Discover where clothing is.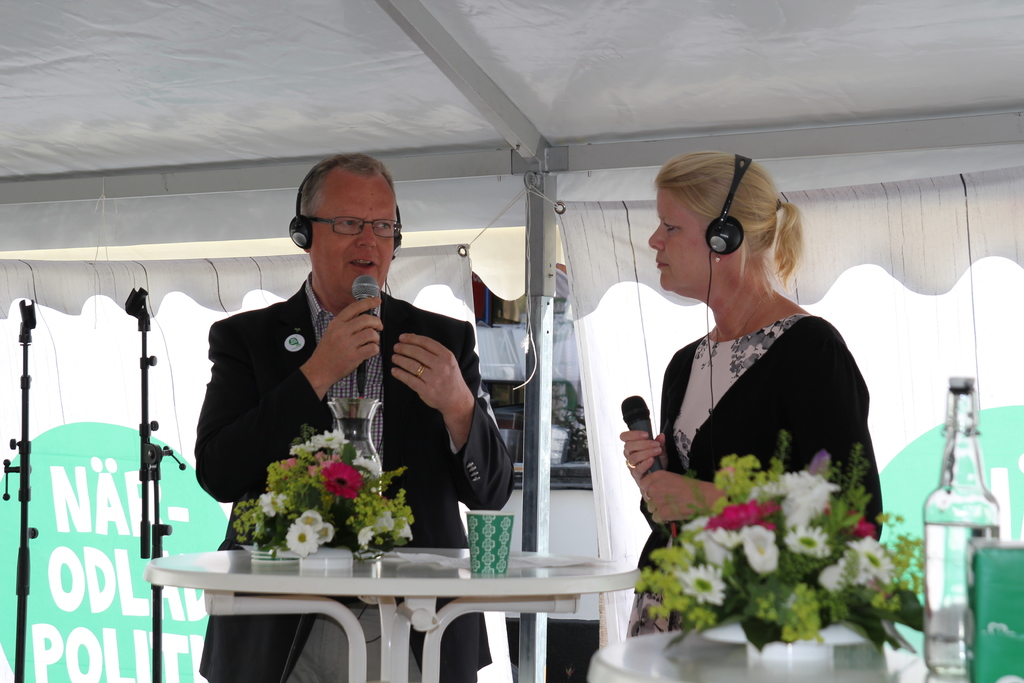
Discovered at (x1=621, y1=306, x2=892, y2=647).
